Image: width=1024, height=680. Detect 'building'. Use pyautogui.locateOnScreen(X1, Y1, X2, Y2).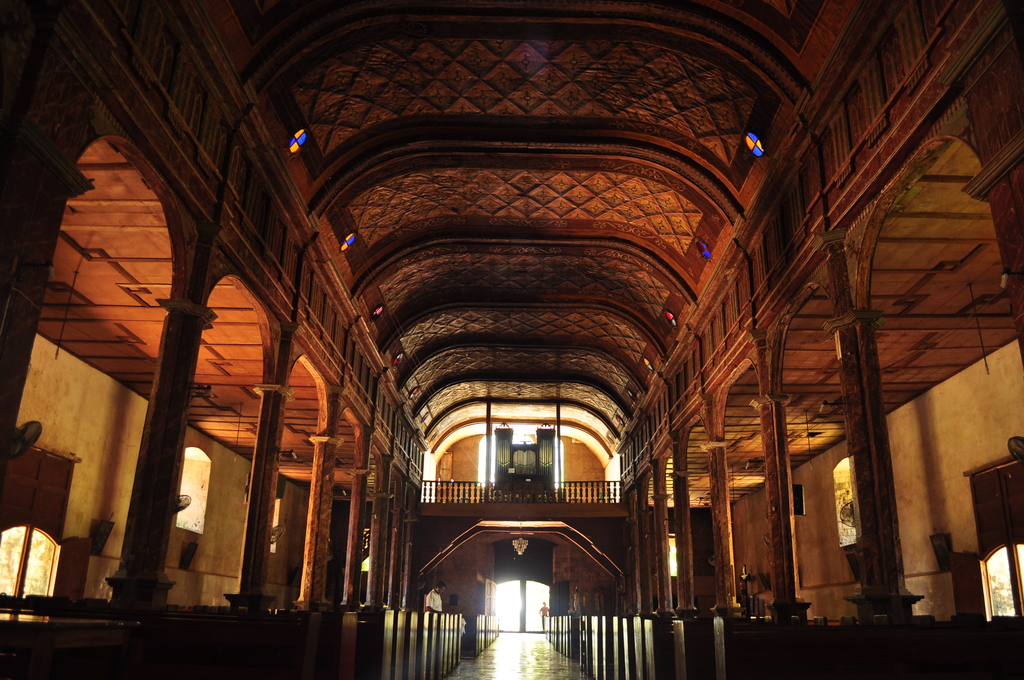
pyautogui.locateOnScreen(0, 0, 1023, 679).
